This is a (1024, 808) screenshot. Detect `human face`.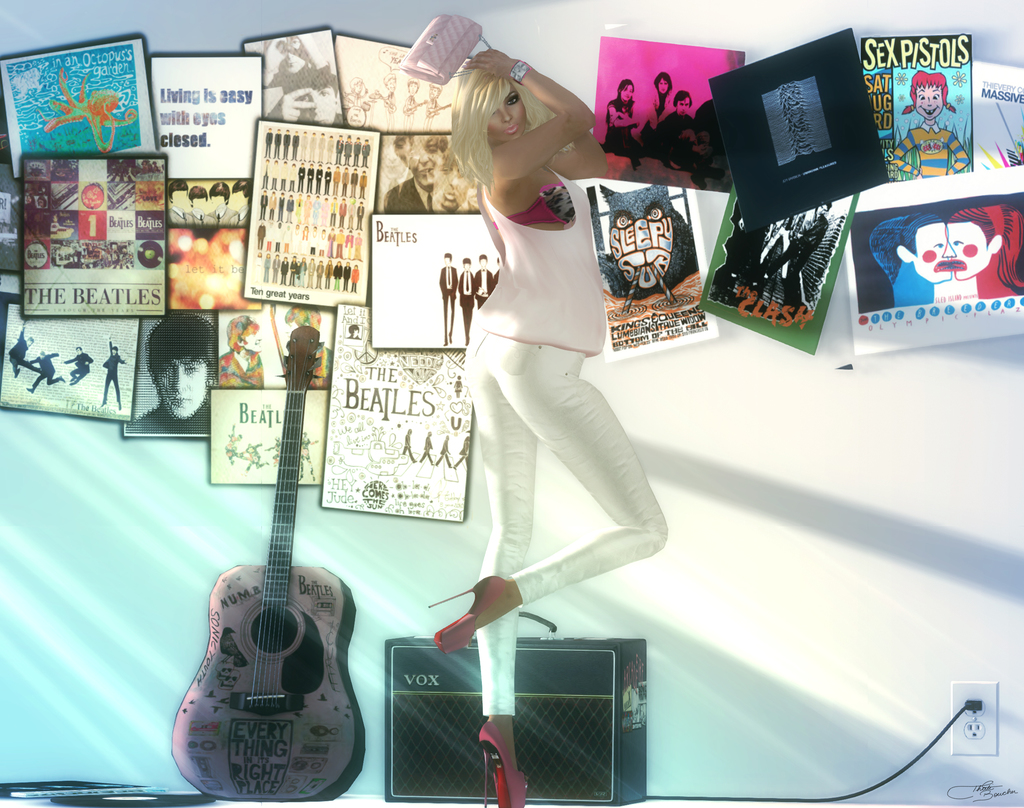
bbox=[77, 347, 82, 353].
